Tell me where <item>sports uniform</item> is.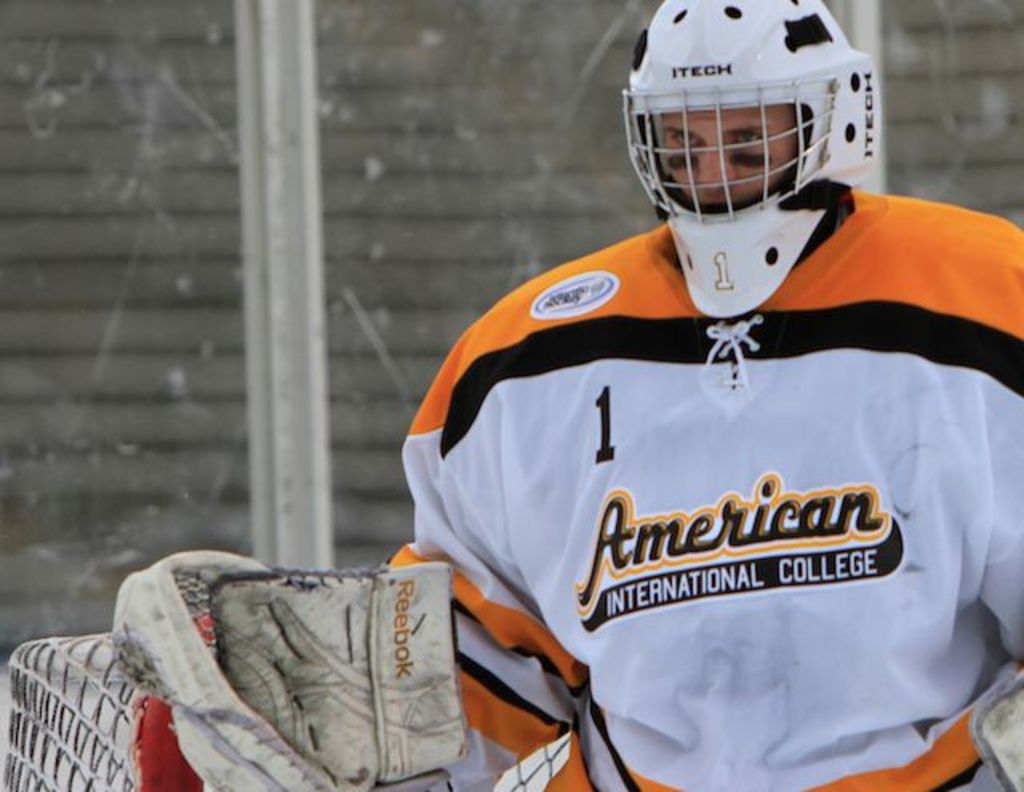
<item>sports uniform</item> is at pyautogui.locateOnScreen(410, 224, 1022, 774).
